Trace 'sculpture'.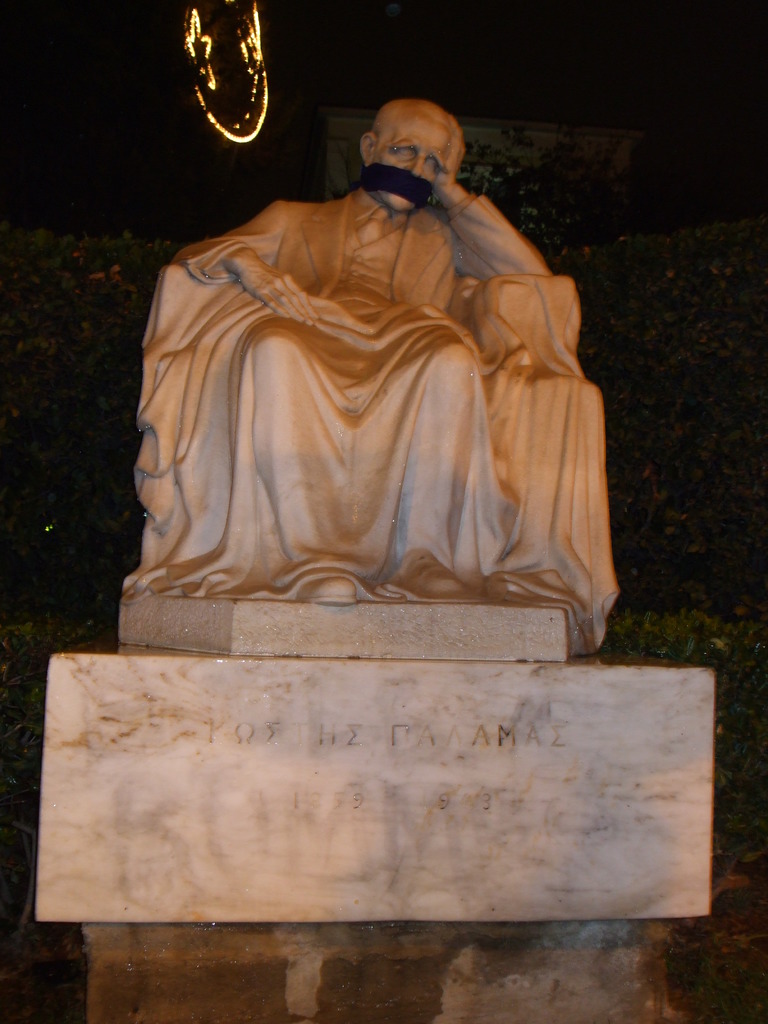
Traced to (114,85,623,641).
